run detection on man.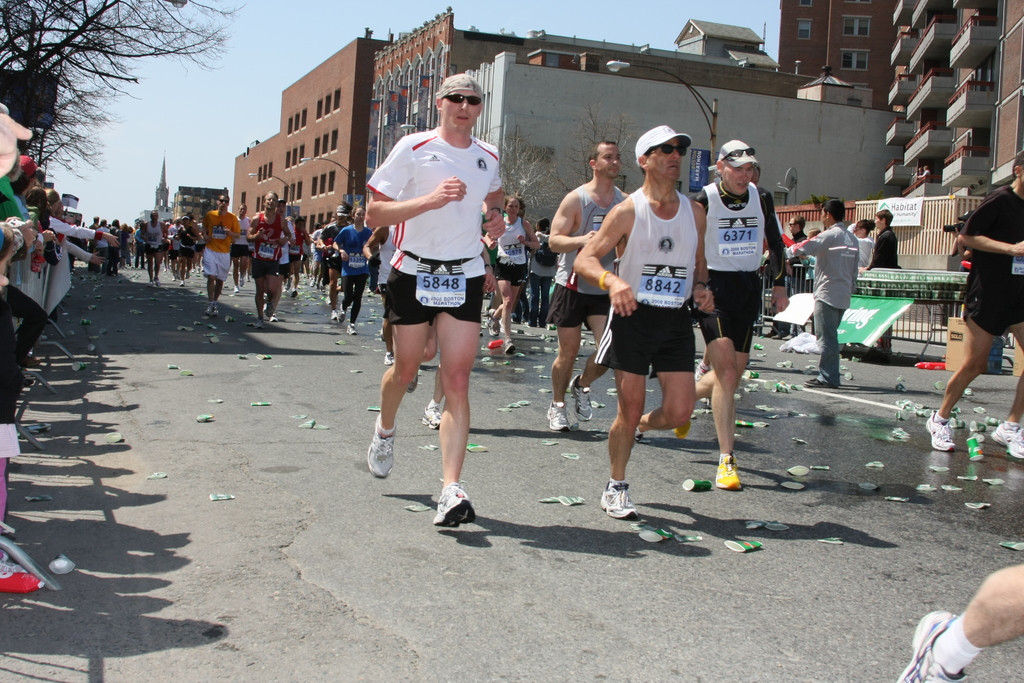
Result: (196,194,240,315).
